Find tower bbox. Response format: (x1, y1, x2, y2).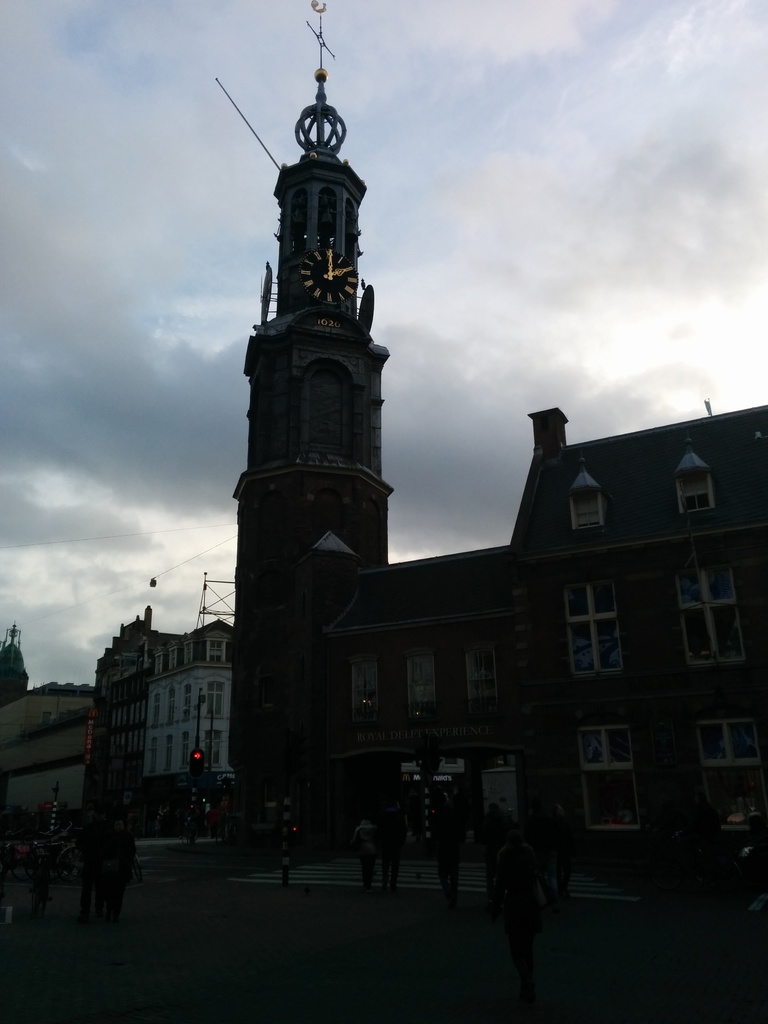
(204, 47, 418, 710).
